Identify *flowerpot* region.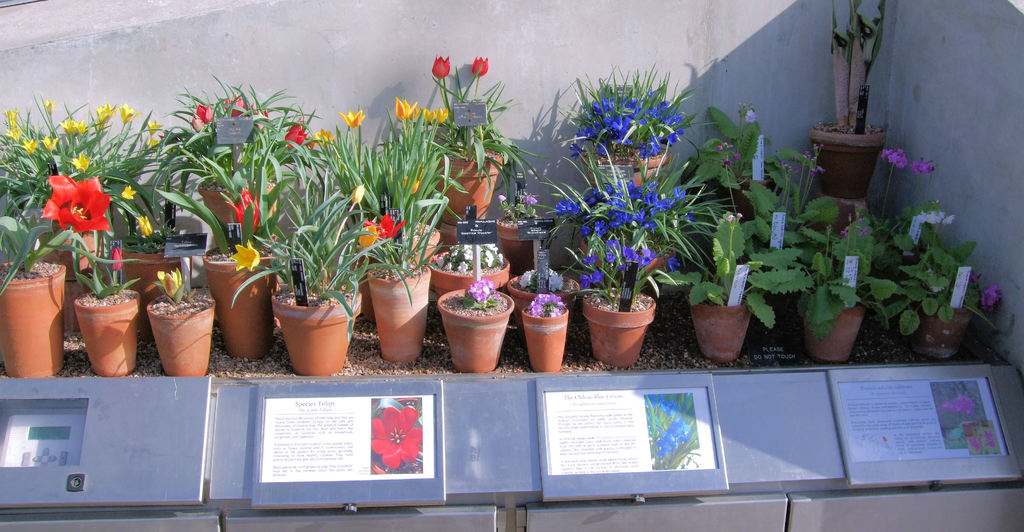
Region: <box>803,303,865,364</box>.
